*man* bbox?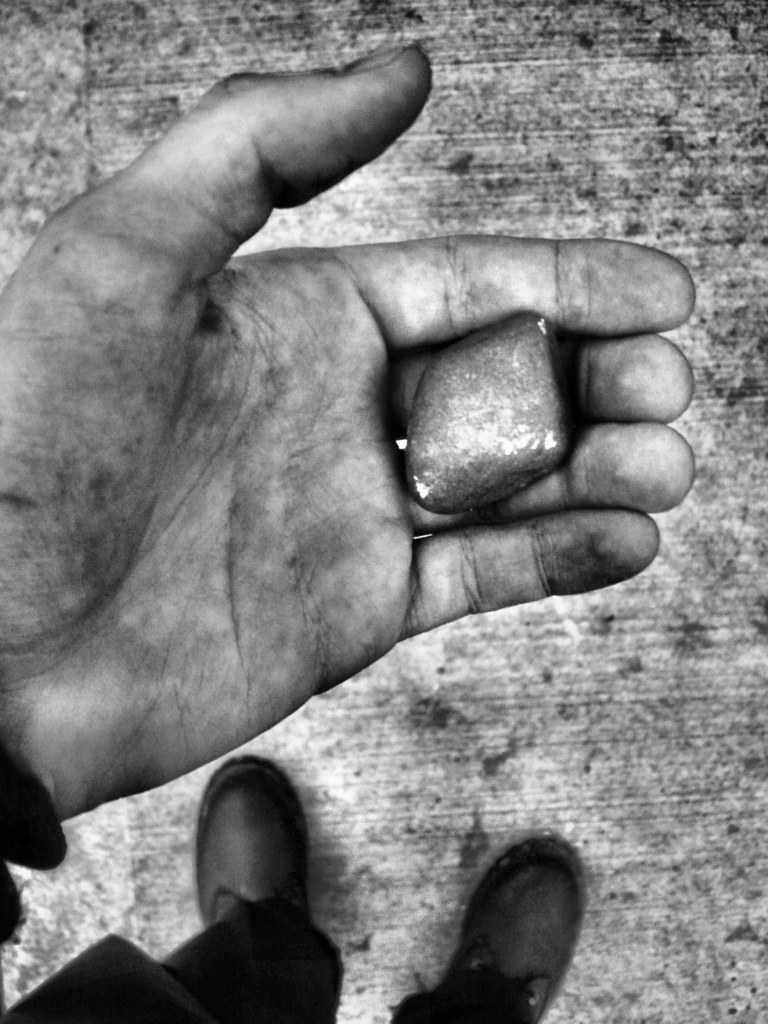
0, 48, 701, 1023
